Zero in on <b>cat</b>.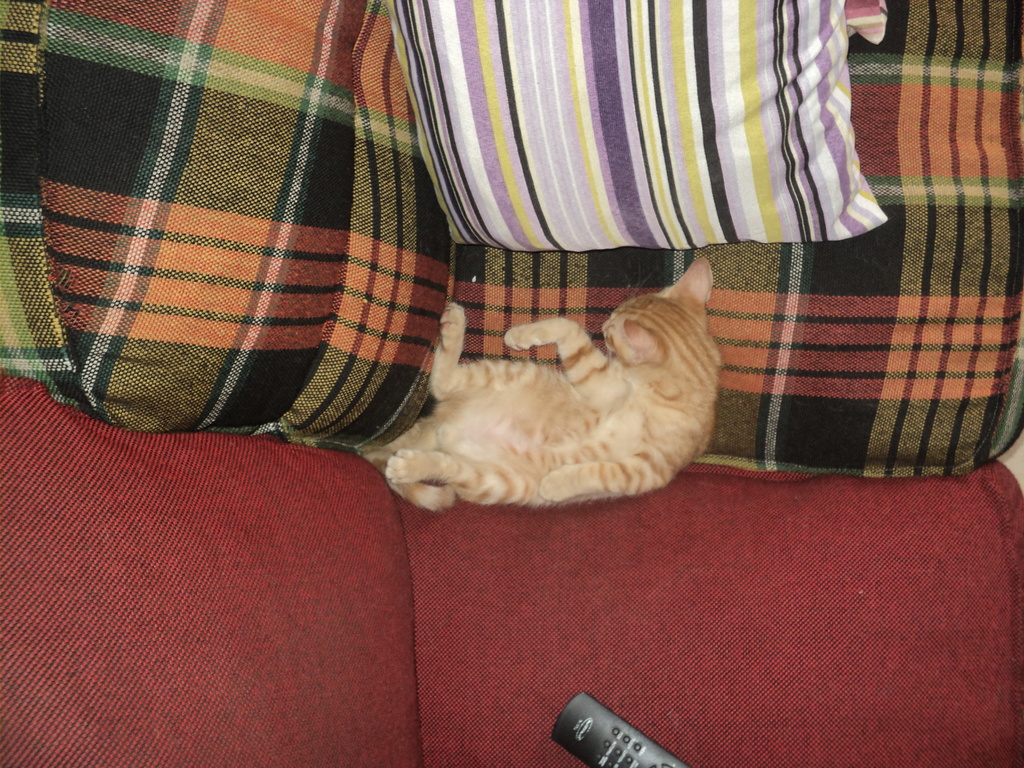
Zeroed in: 358 254 726 506.
